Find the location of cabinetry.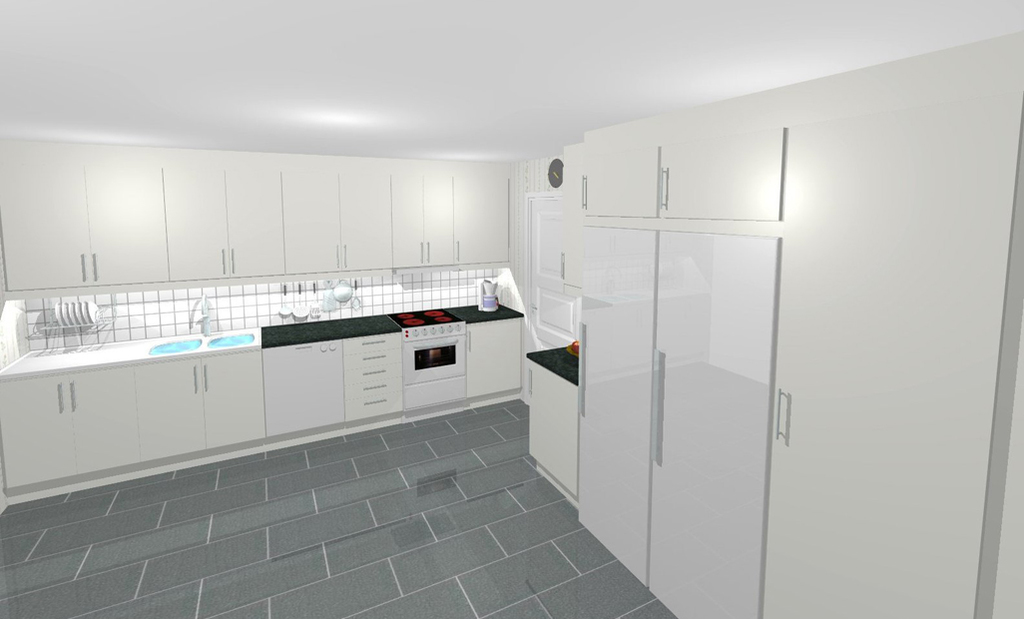
Location: <bbox>277, 166, 390, 281</bbox>.
